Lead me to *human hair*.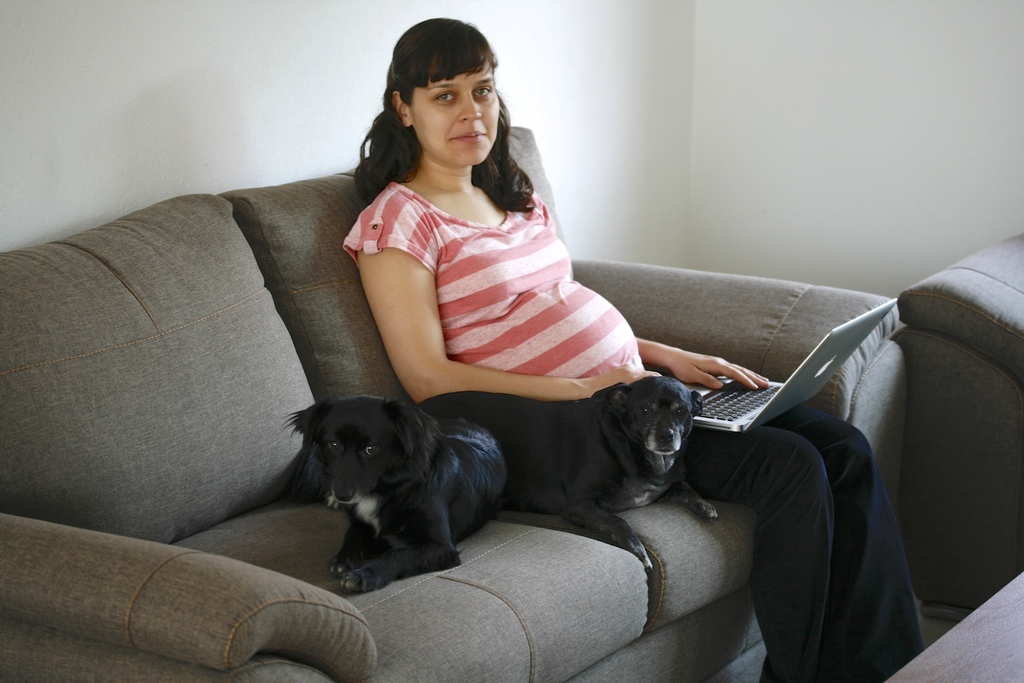
Lead to 364, 18, 505, 188.
